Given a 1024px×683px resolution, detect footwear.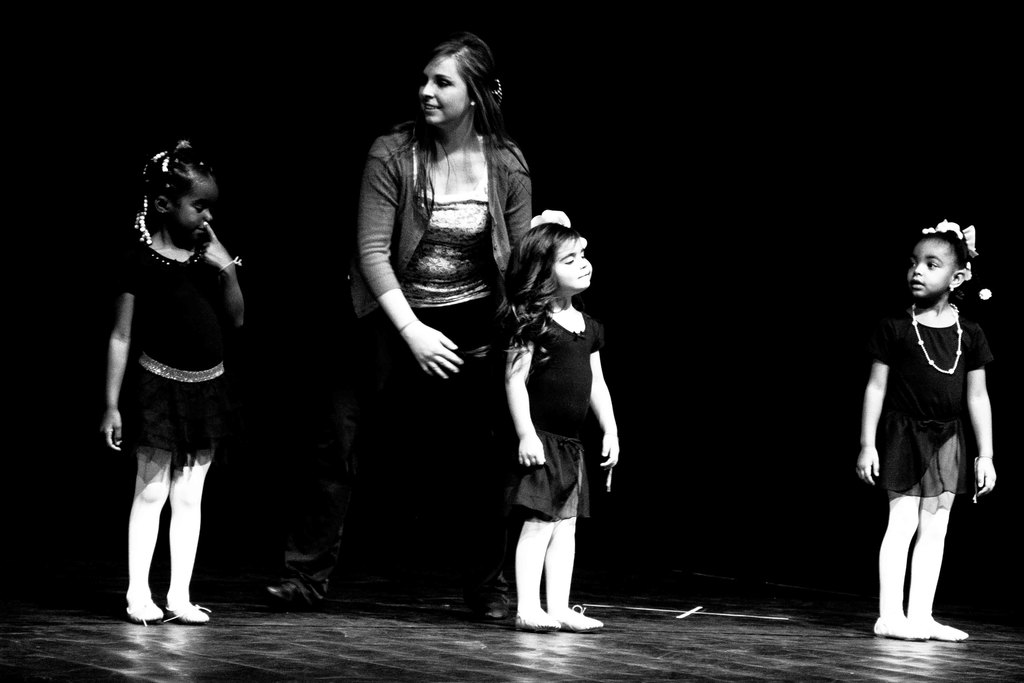
<region>554, 604, 605, 631</region>.
